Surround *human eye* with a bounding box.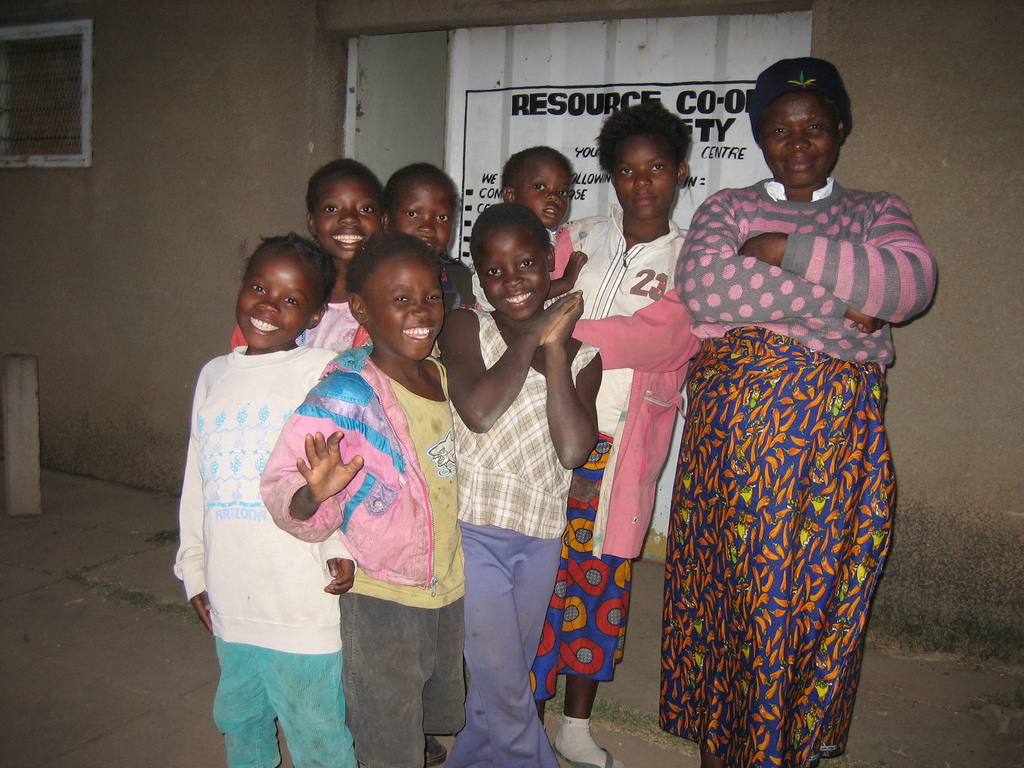
BBox(514, 255, 535, 269).
